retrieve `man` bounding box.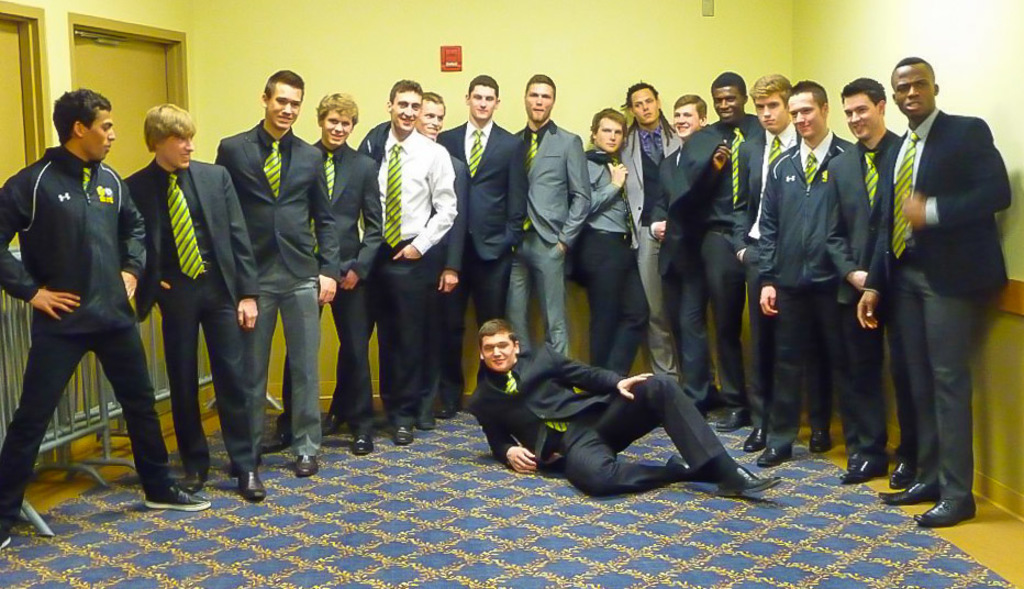
Bounding box: bbox(436, 68, 531, 423).
